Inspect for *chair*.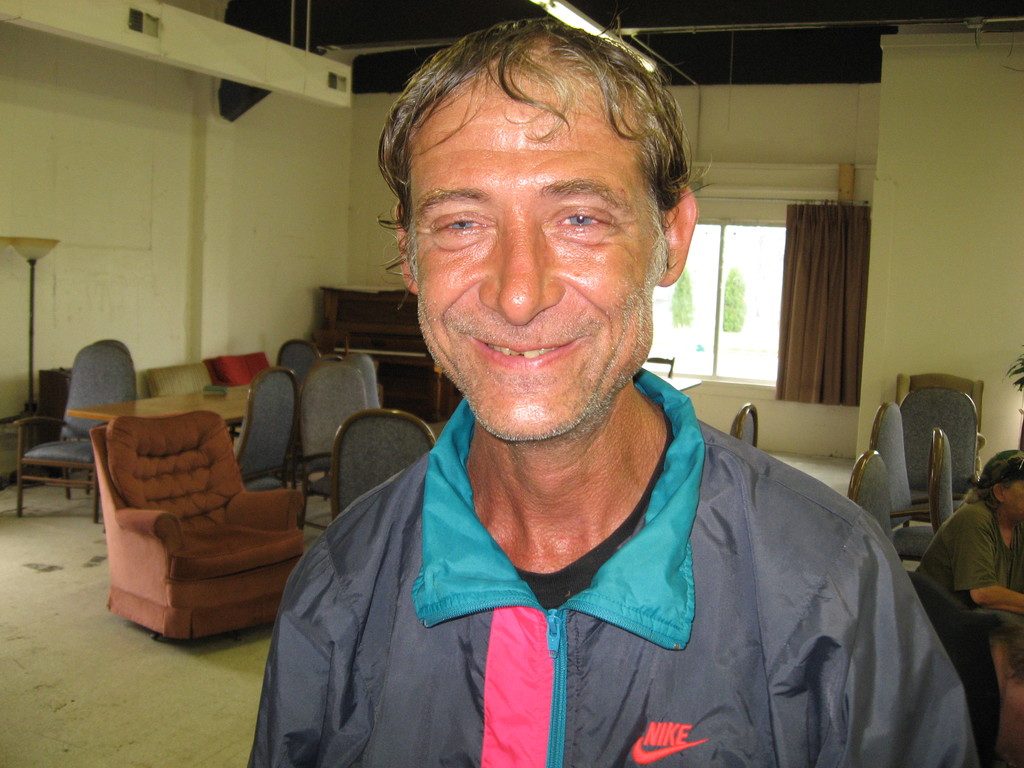
Inspection: bbox=(924, 428, 955, 538).
